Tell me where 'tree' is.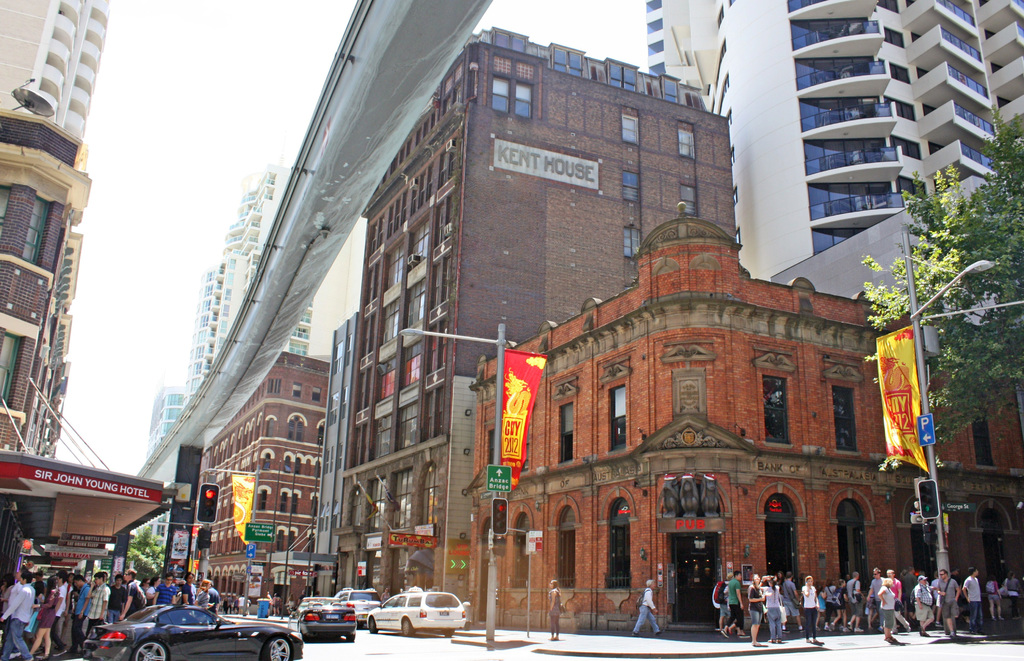
'tree' is at (850, 97, 1023, 464).
